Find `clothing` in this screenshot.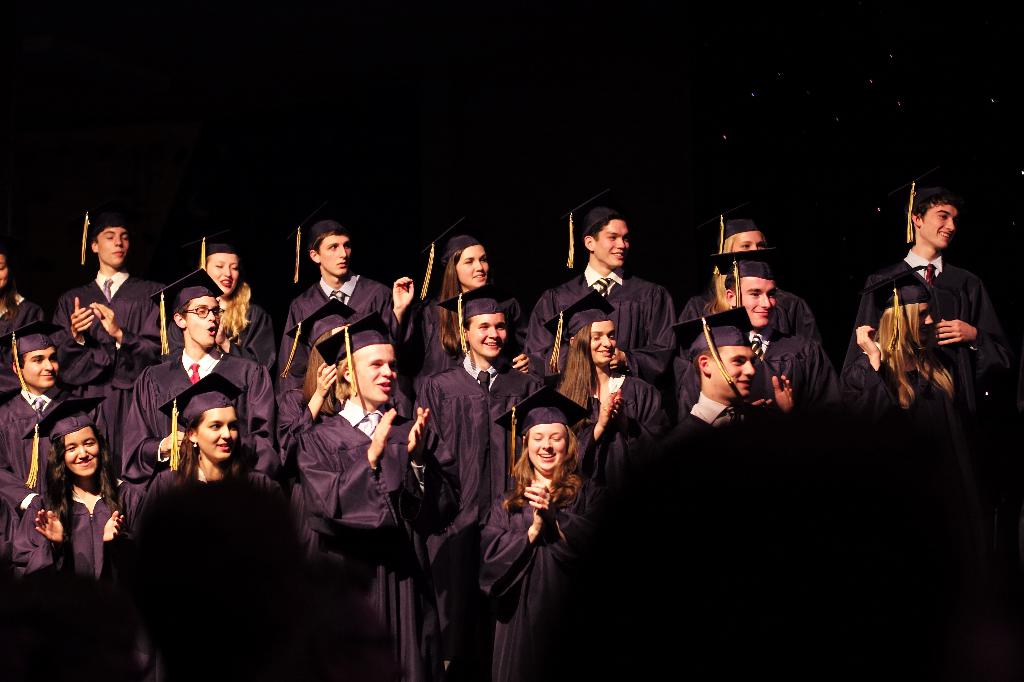
The bounding box for `clothing` is box(679, 325, 847, 445).
